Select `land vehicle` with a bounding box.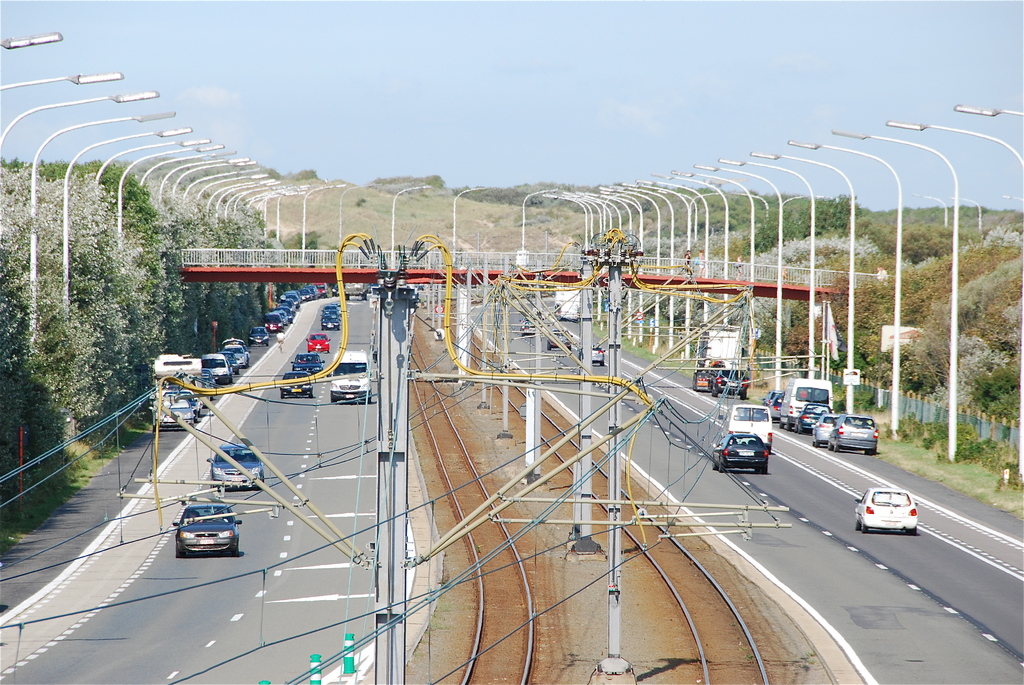
{"x1": 692, "y1": 326, "x2": 742, "y2": 376}.
